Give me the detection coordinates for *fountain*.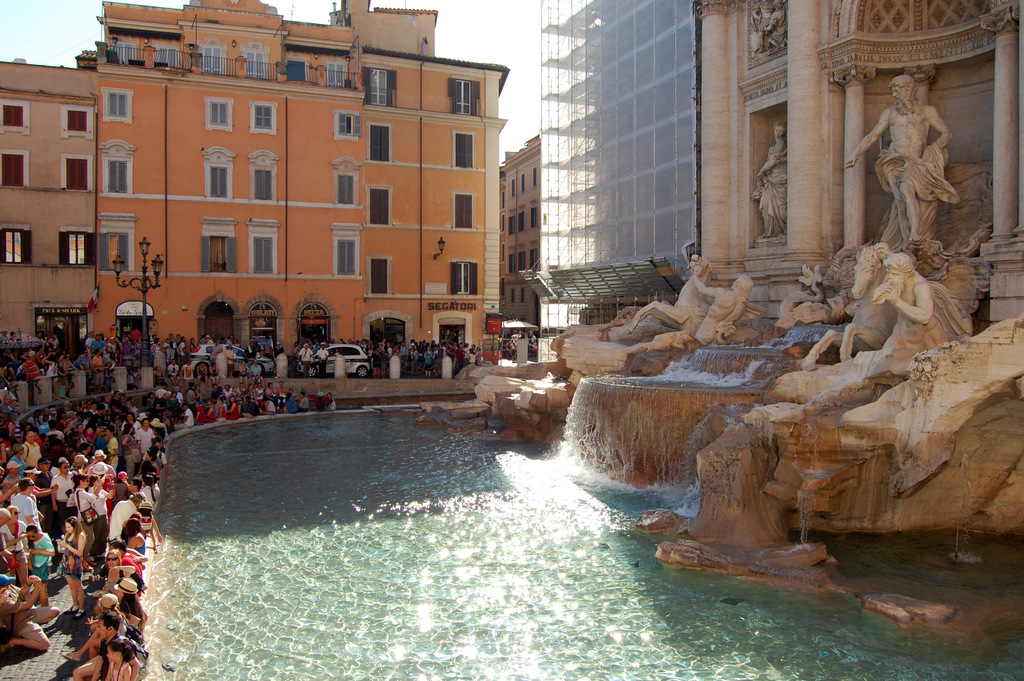
487 65 1023 605.
